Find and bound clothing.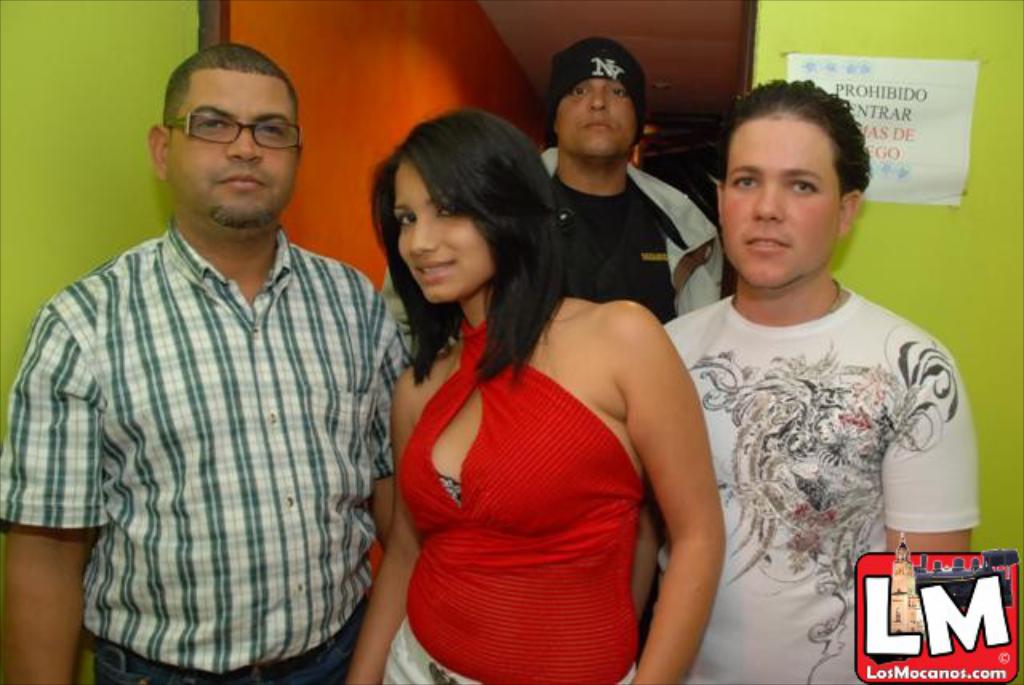
Bound: <region>672, 221, 954, 651</region>.
